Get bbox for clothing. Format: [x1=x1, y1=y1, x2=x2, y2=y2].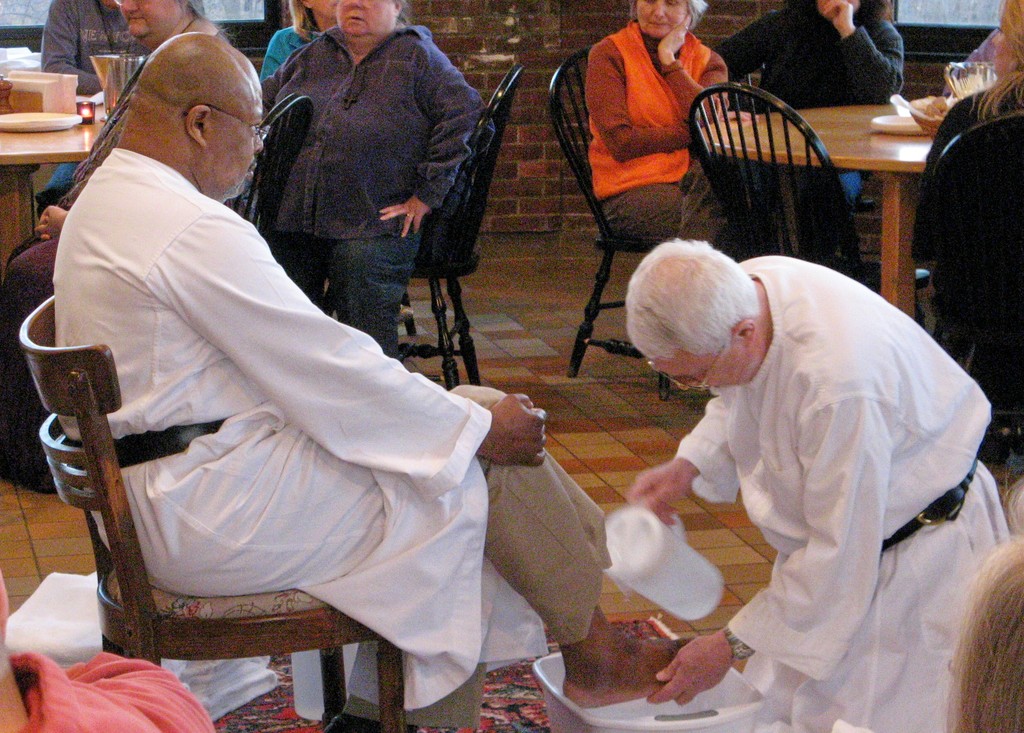
[x1=590, y1=0, x2=735, y2=249].
